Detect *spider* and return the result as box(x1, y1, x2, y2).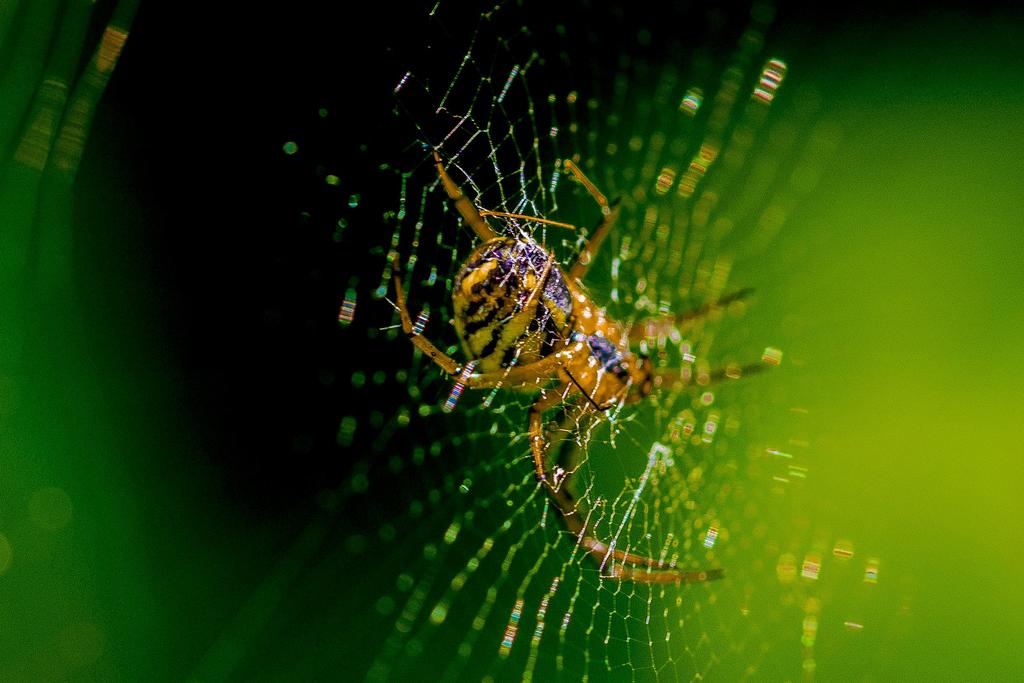
box(385, 144, 781, 589).
